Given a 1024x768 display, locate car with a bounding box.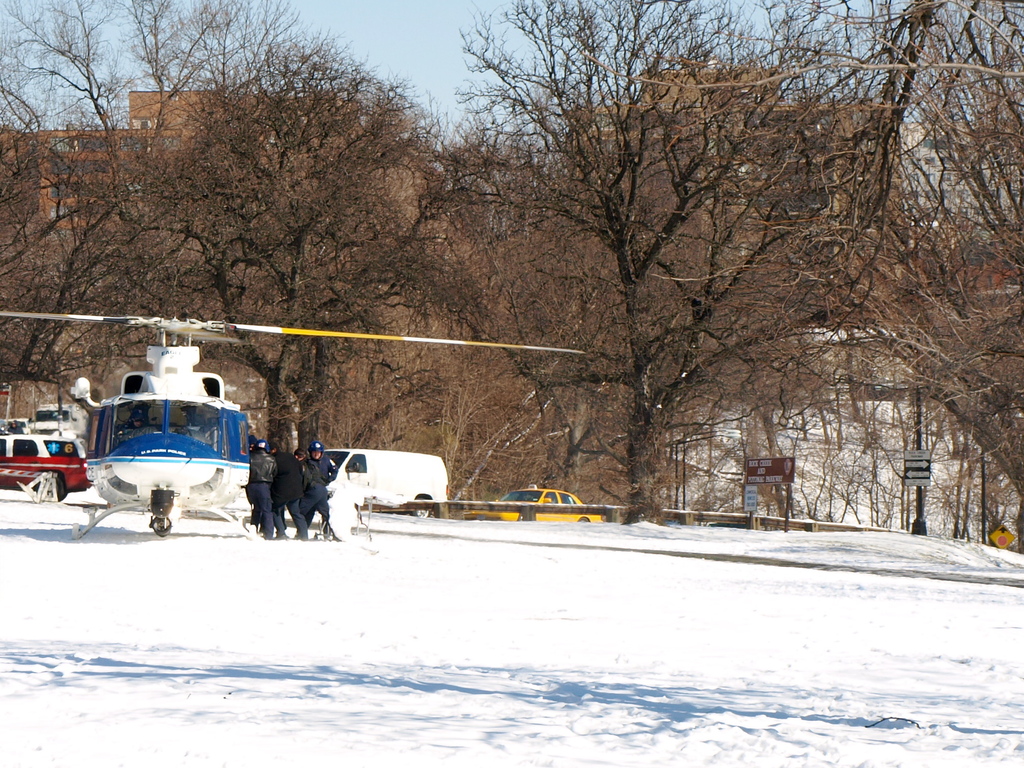
Located: bbox(1, 432, 92, 504).
